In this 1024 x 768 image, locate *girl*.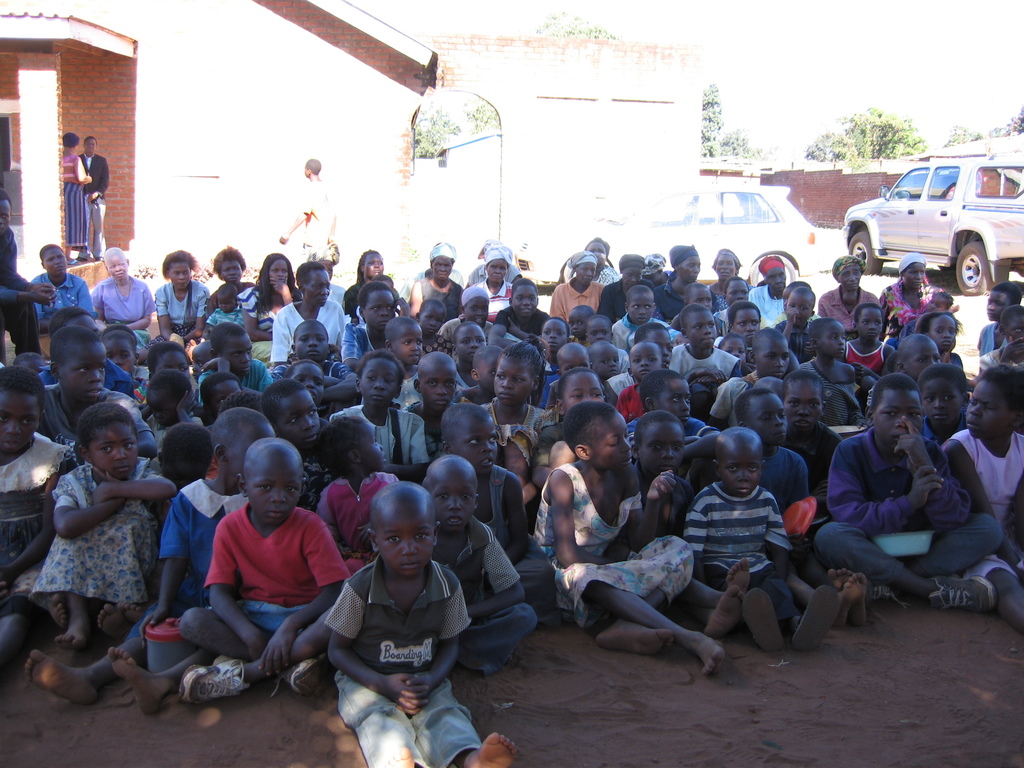
Bounding box: [915,312,964,369].
